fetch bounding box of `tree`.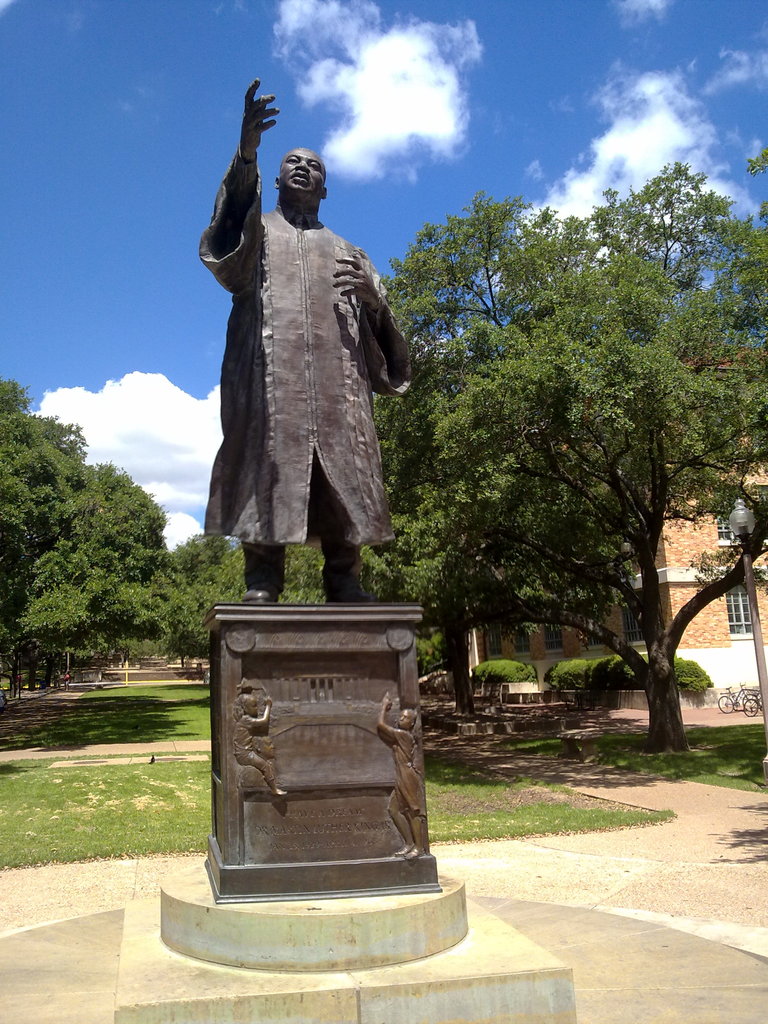
Bbox: detection(0, 374, 52, 542).
